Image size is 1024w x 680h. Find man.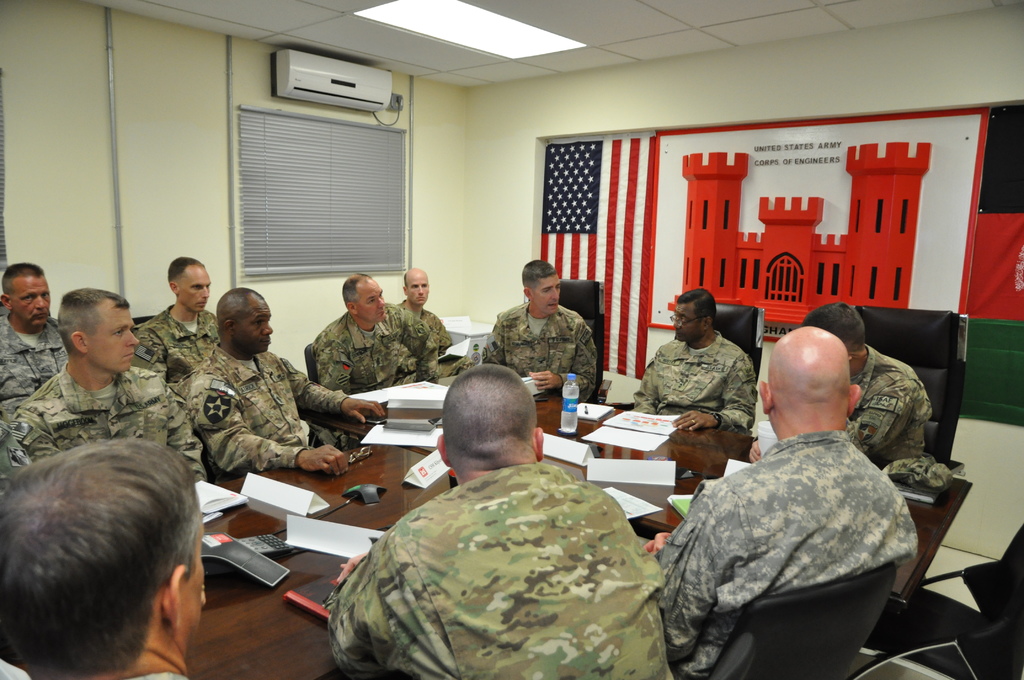
bbox=(310, 268, 433, 443).
